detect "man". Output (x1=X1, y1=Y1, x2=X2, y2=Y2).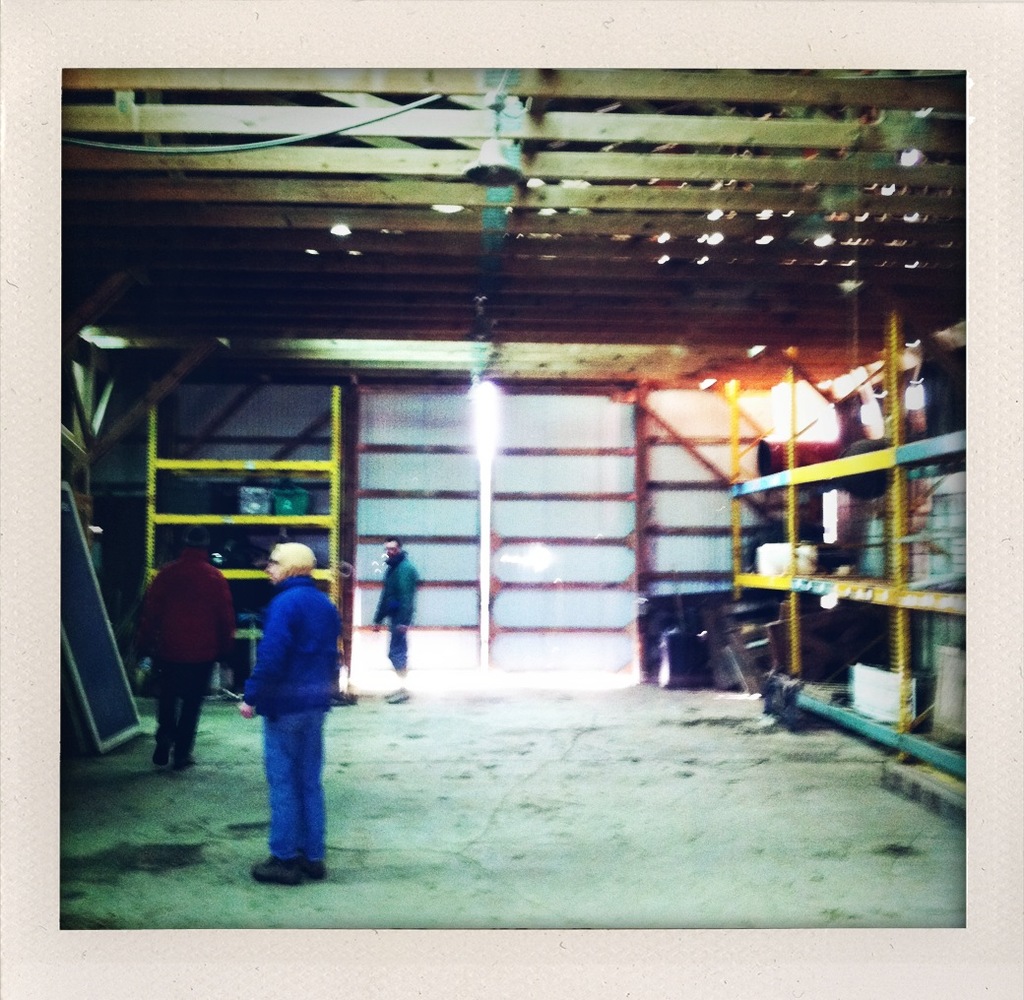
(x1=228, y1=545, x2=349, y2=878).
